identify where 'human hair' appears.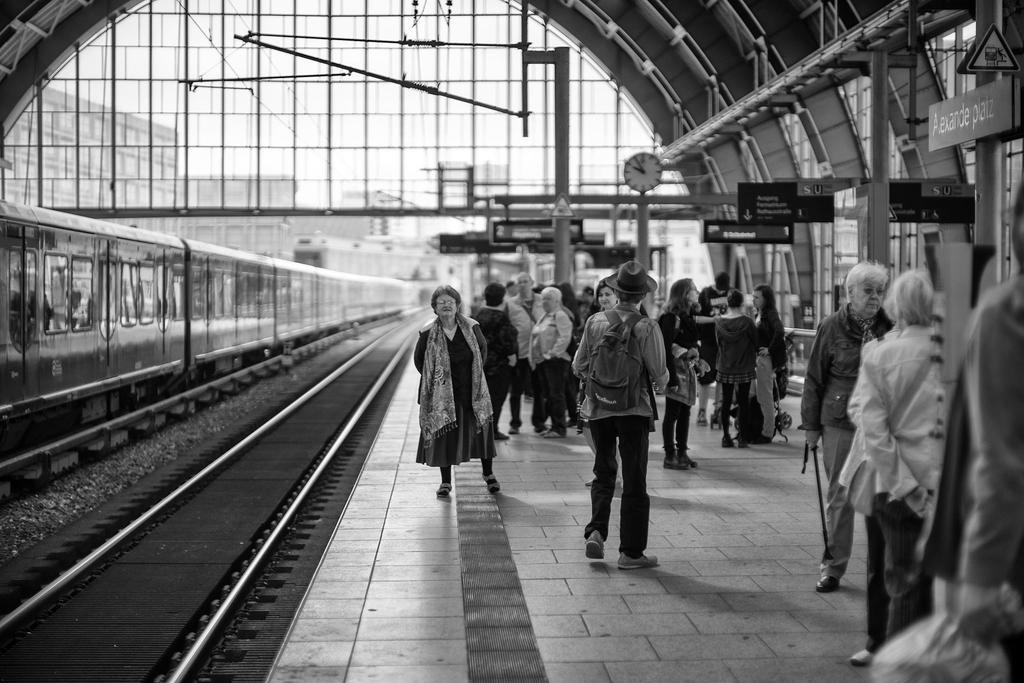
Appears at (left=615, top=290, right=650, bottom=304).
